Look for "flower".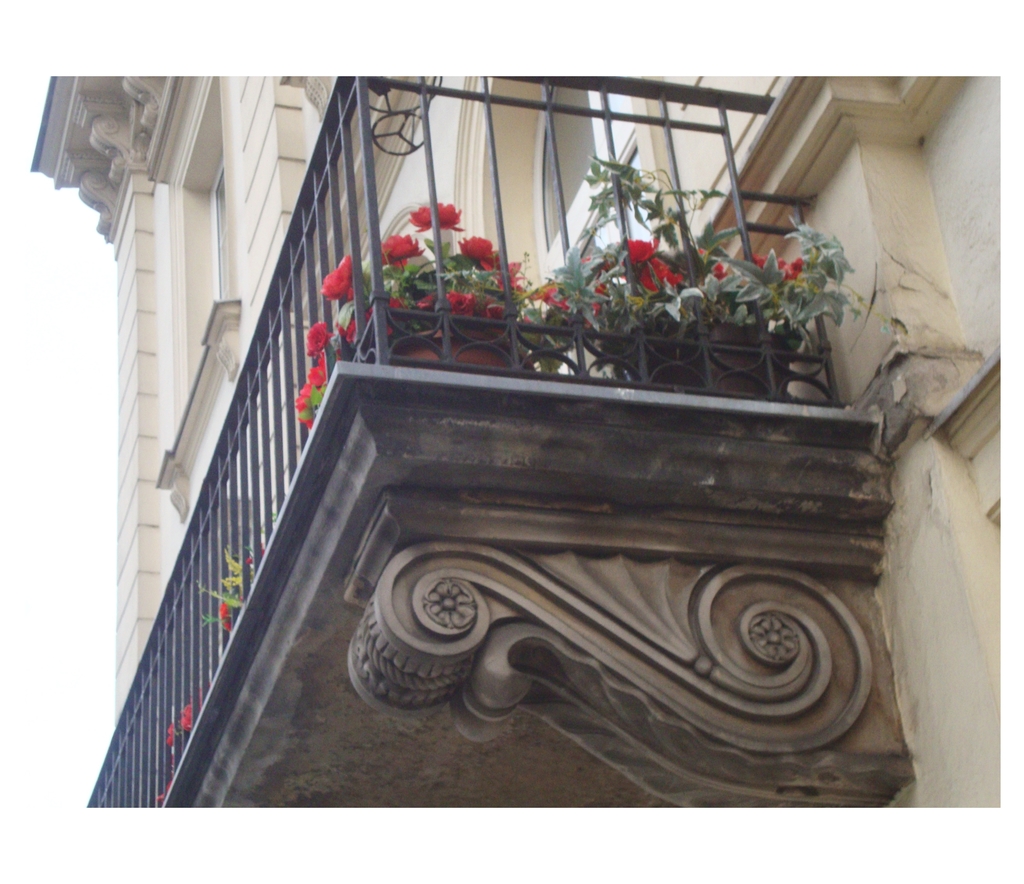
Found: <region>486, 302, 504, 332</region>.
